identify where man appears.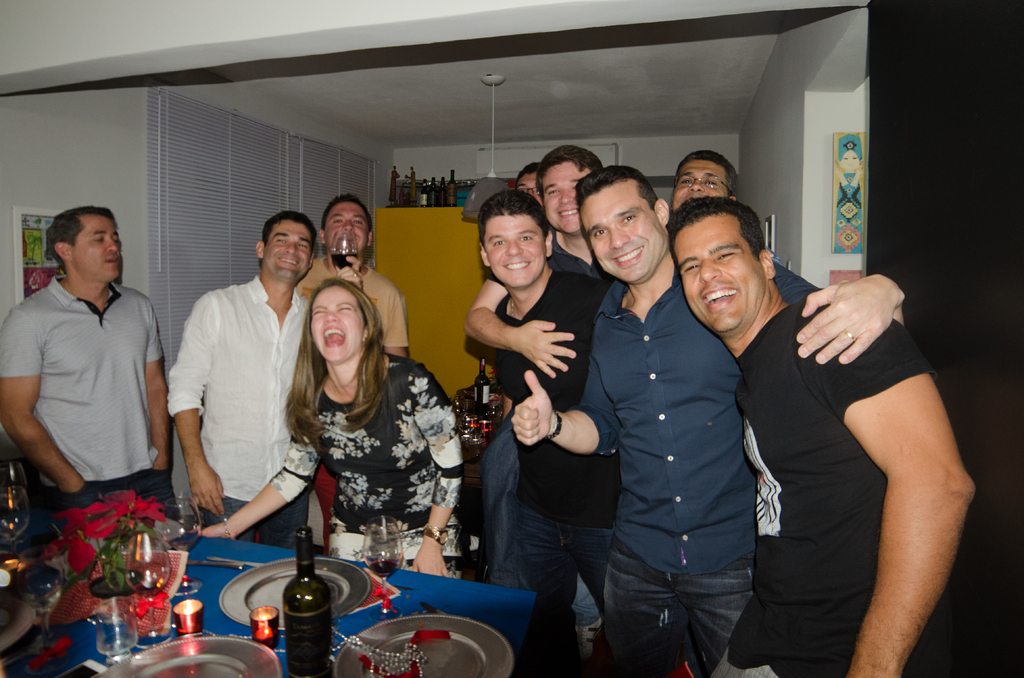
Appears at 666/194/981/677.
